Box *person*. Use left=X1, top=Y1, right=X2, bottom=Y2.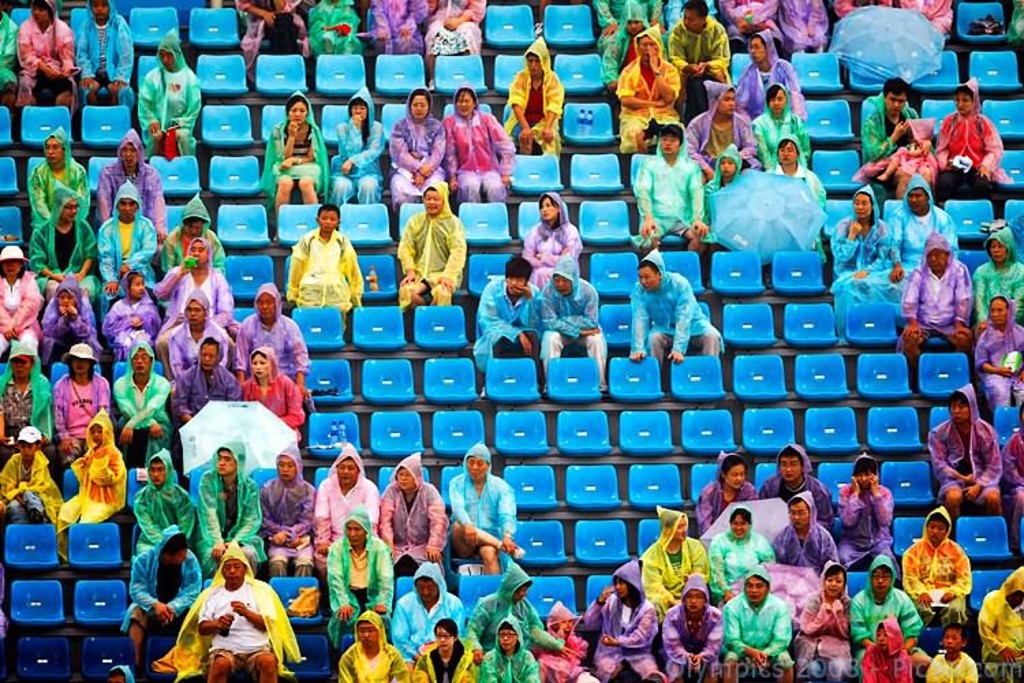
left=418, top=622, right=482, bottom=682.
